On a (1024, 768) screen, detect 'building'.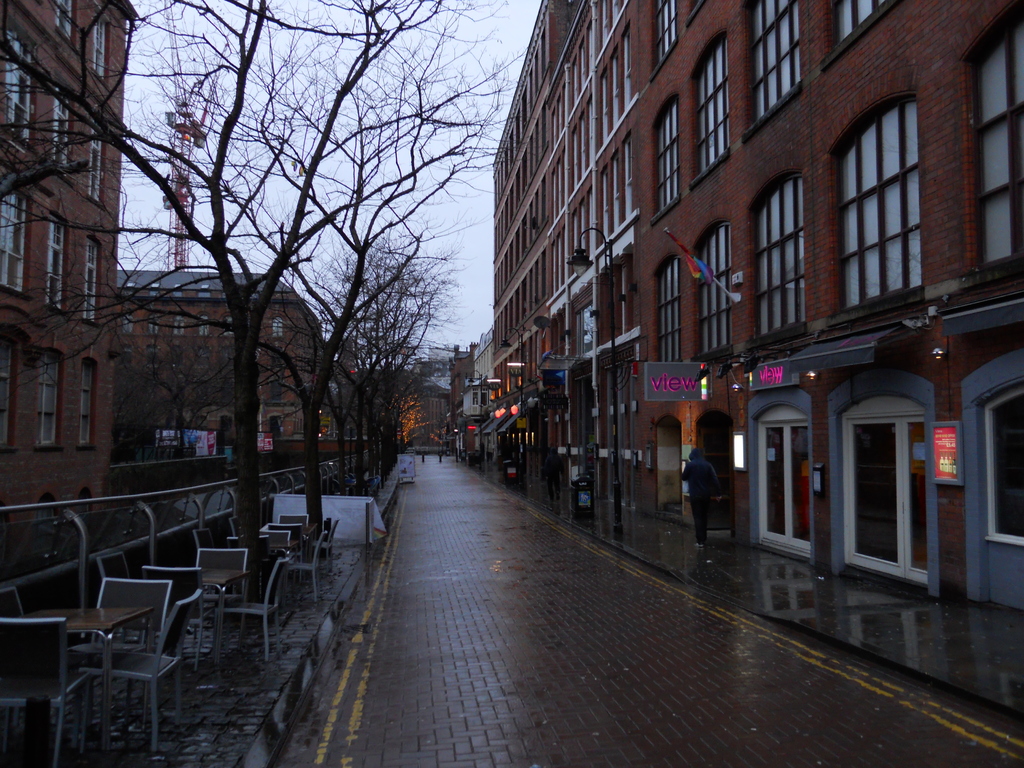
box=[489, 0, 1023, 612].
